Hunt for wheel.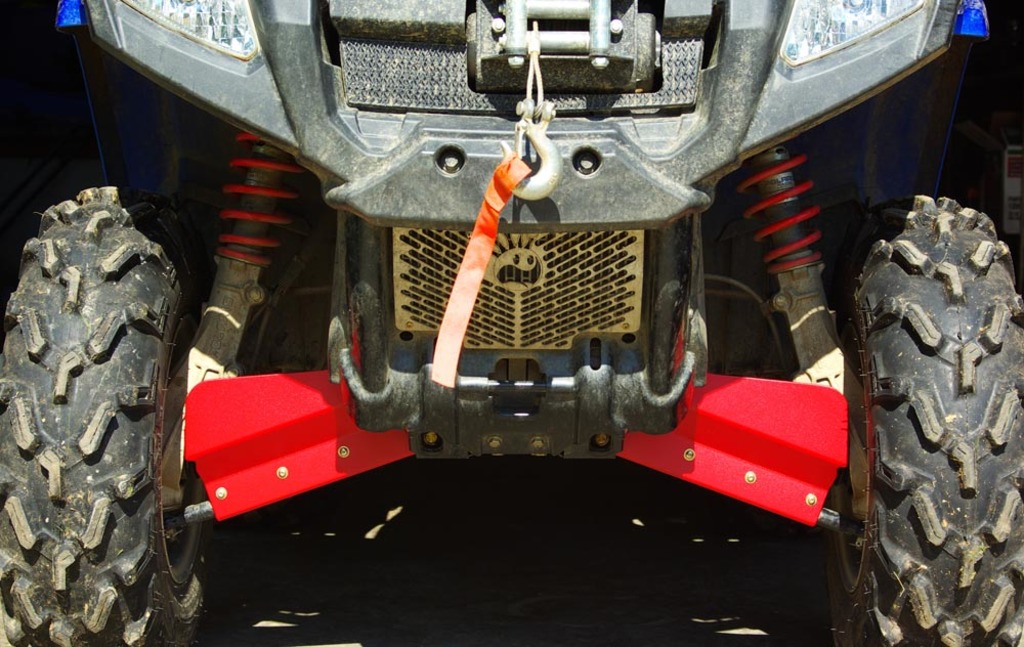
Hunted down at detection(0, 180, 223, 646).
